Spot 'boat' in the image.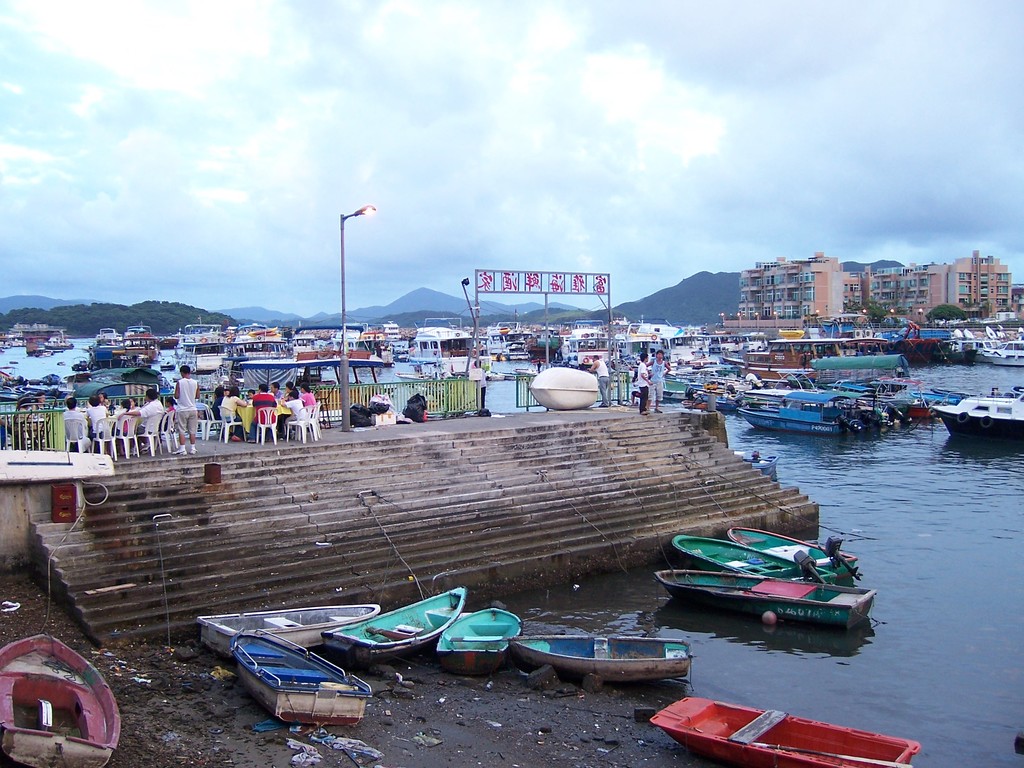
'boat' found at 193 603 382 659.
